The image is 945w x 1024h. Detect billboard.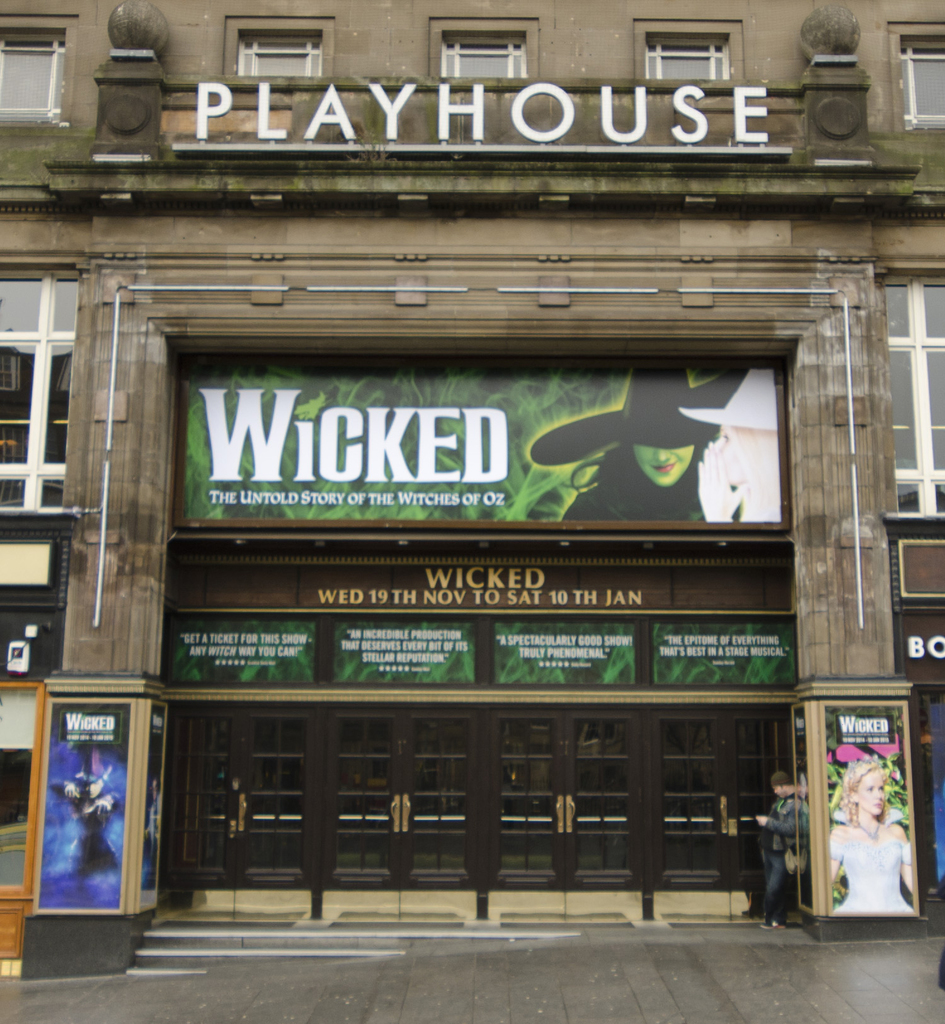
Detection: bbox=[809, 706, 909, 908].
